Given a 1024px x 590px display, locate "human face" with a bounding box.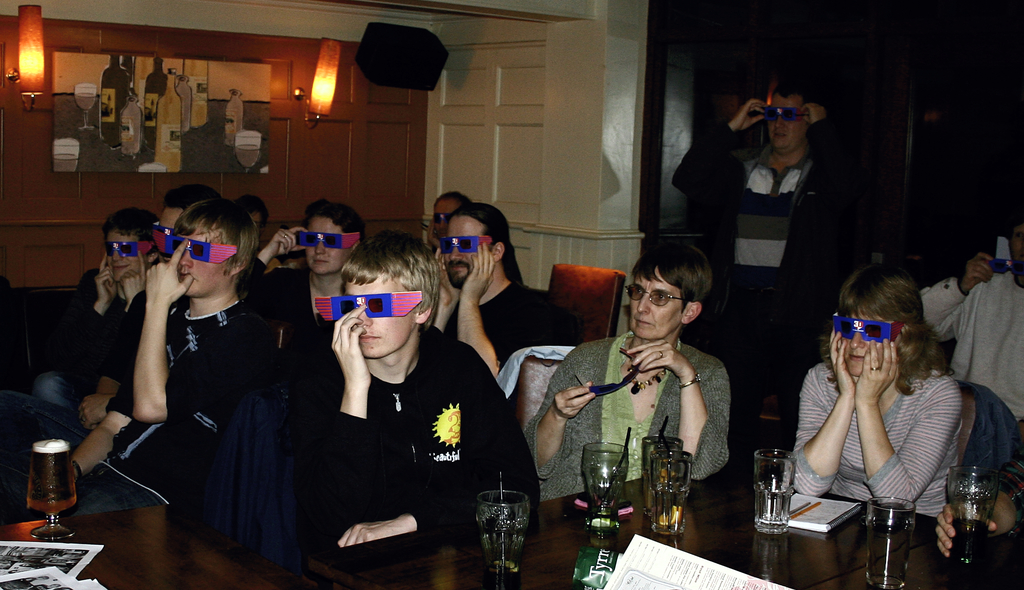
Located: {"x1": 108, "y1": 236, "x2": 147, "y2": 284}.
